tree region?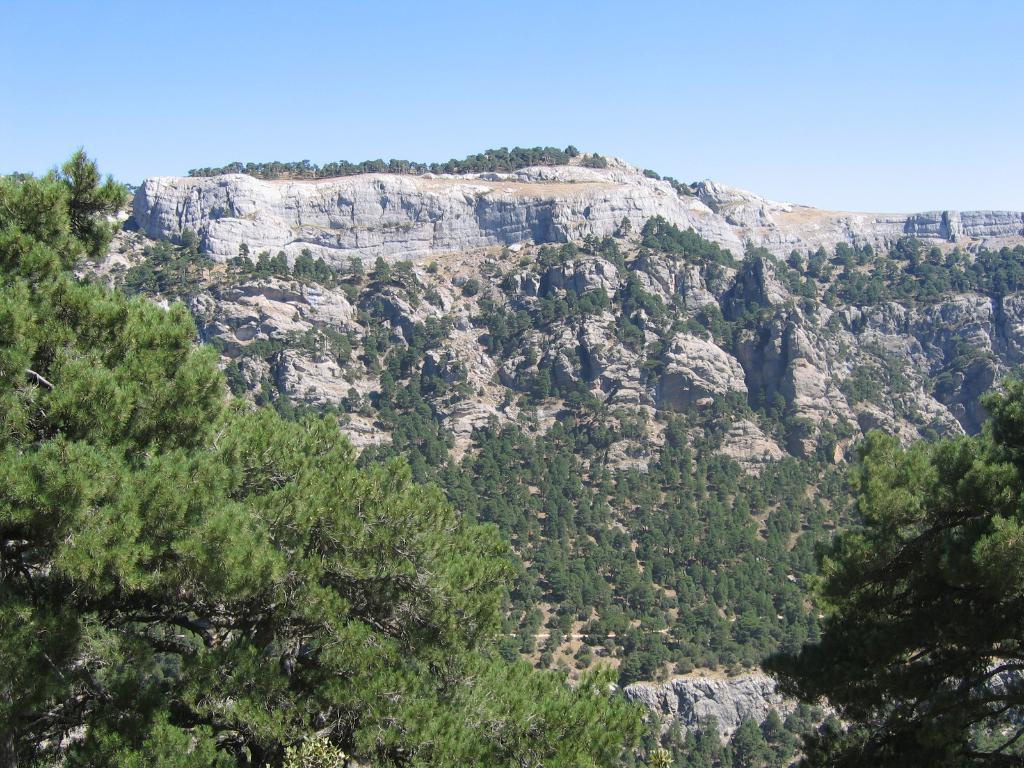
bbox(928, 244, 943, 266)
